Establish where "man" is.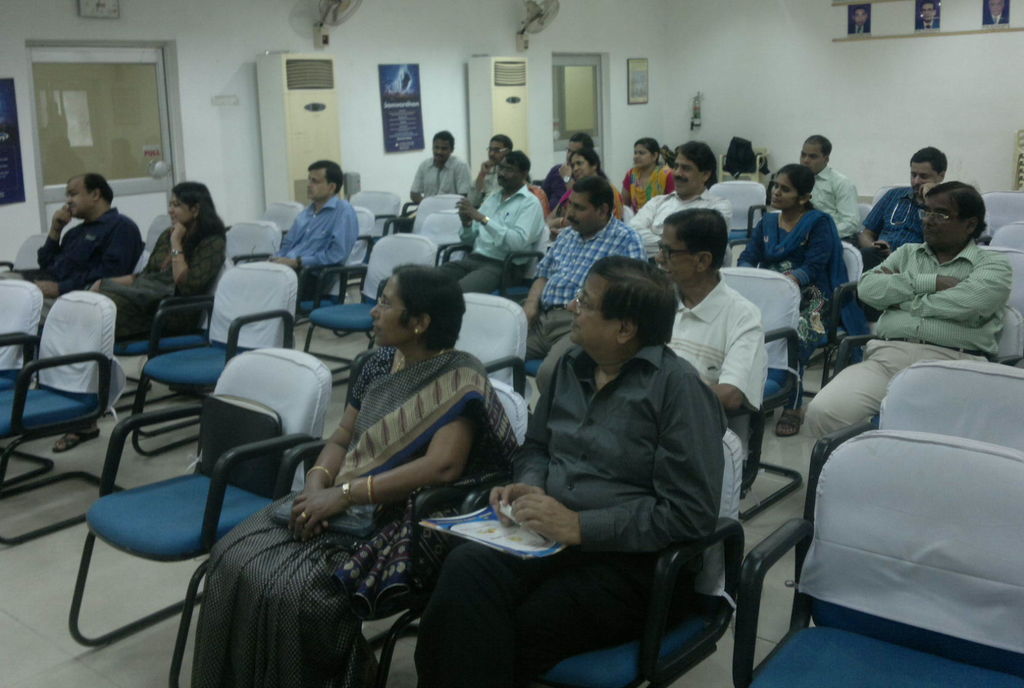
Established at (435, 152, 545, 293).
